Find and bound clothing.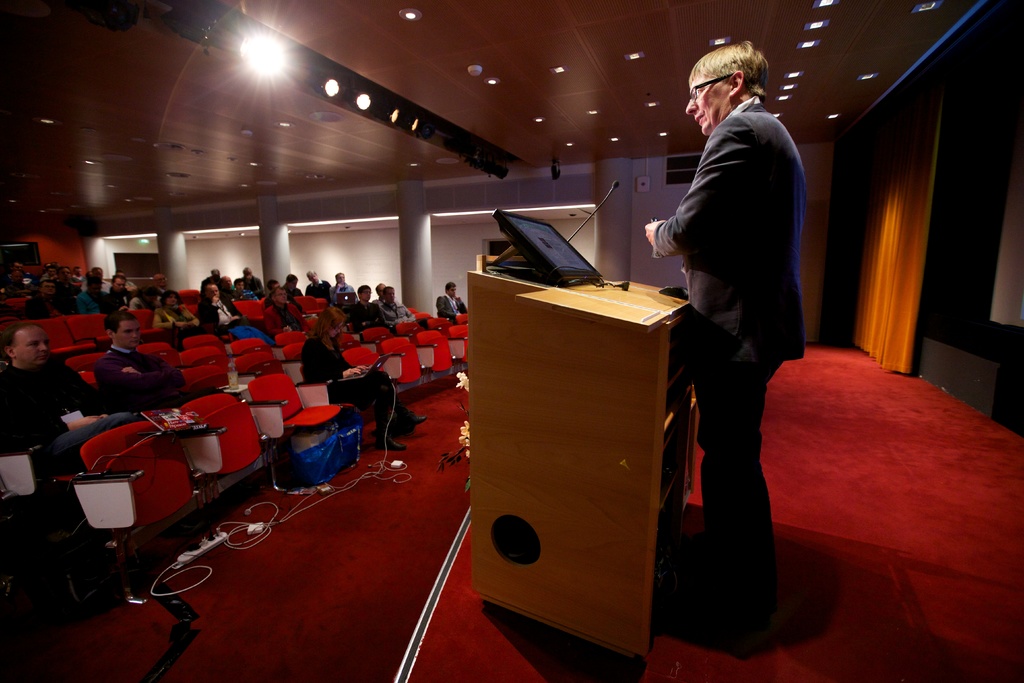
Bound: rect(0, 370, 140, 478).
